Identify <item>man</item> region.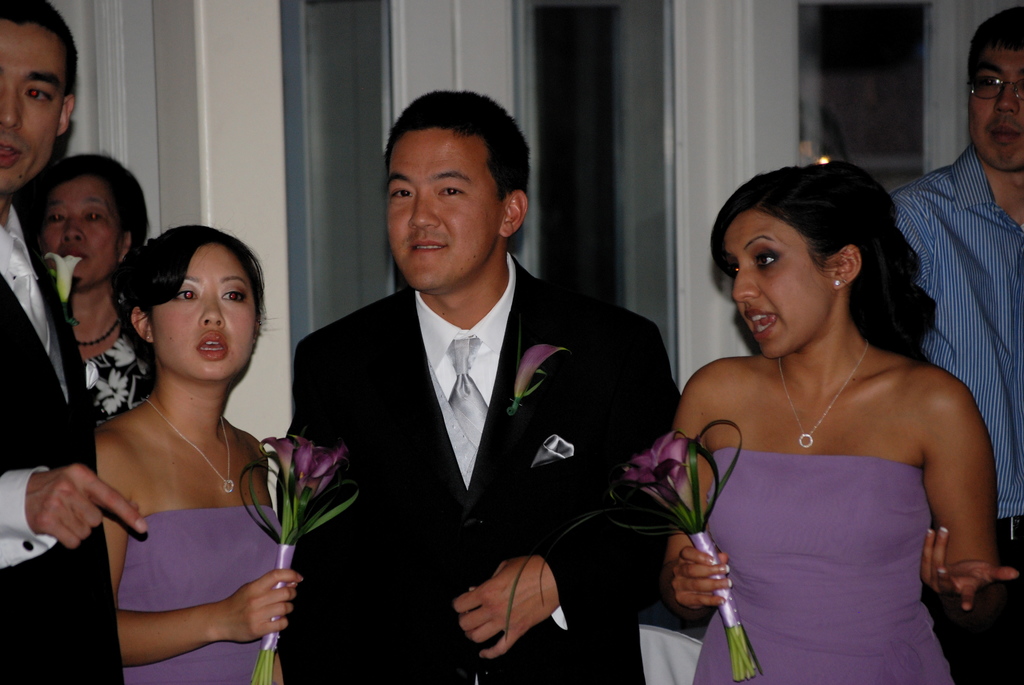
Region: [890,0,1023,684].
